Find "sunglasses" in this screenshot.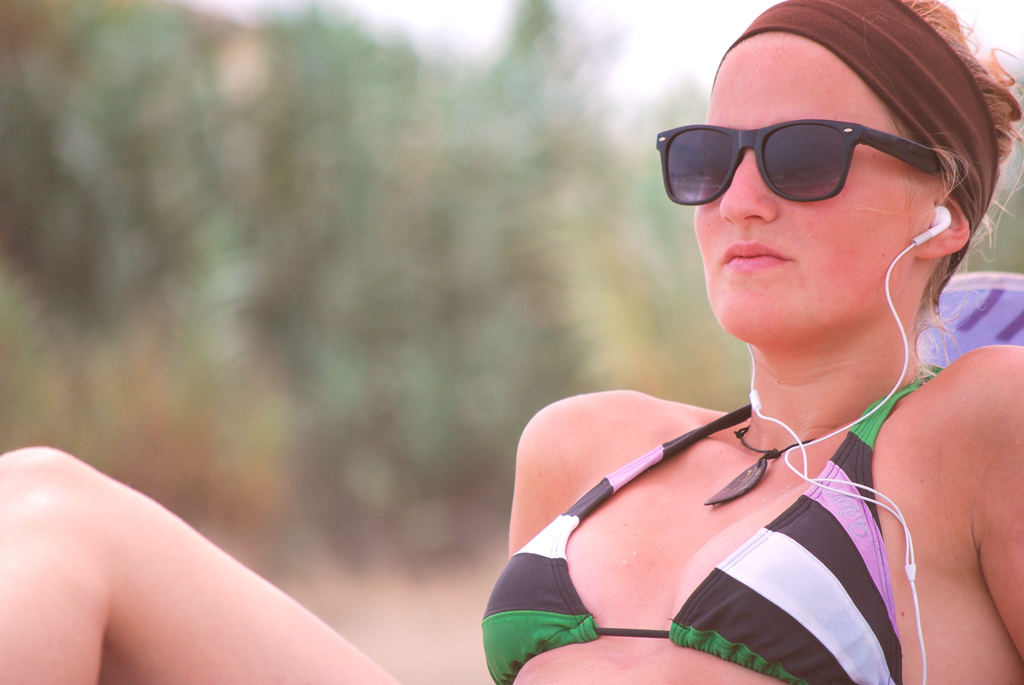
The bounding box for "sunglasses" is 654:118:941:204.
